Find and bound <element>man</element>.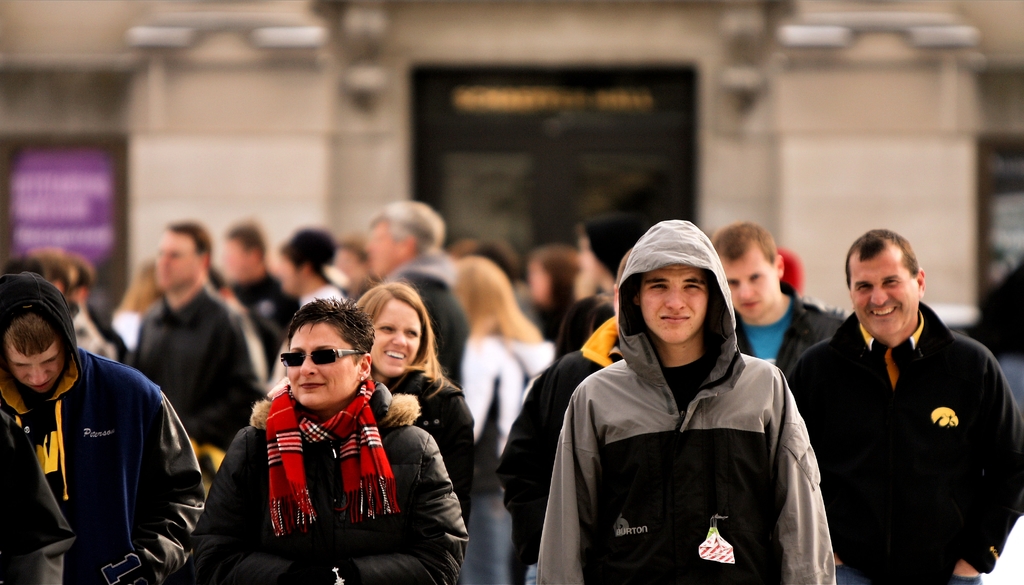
Bound: region(223, 223, 299, 376).
